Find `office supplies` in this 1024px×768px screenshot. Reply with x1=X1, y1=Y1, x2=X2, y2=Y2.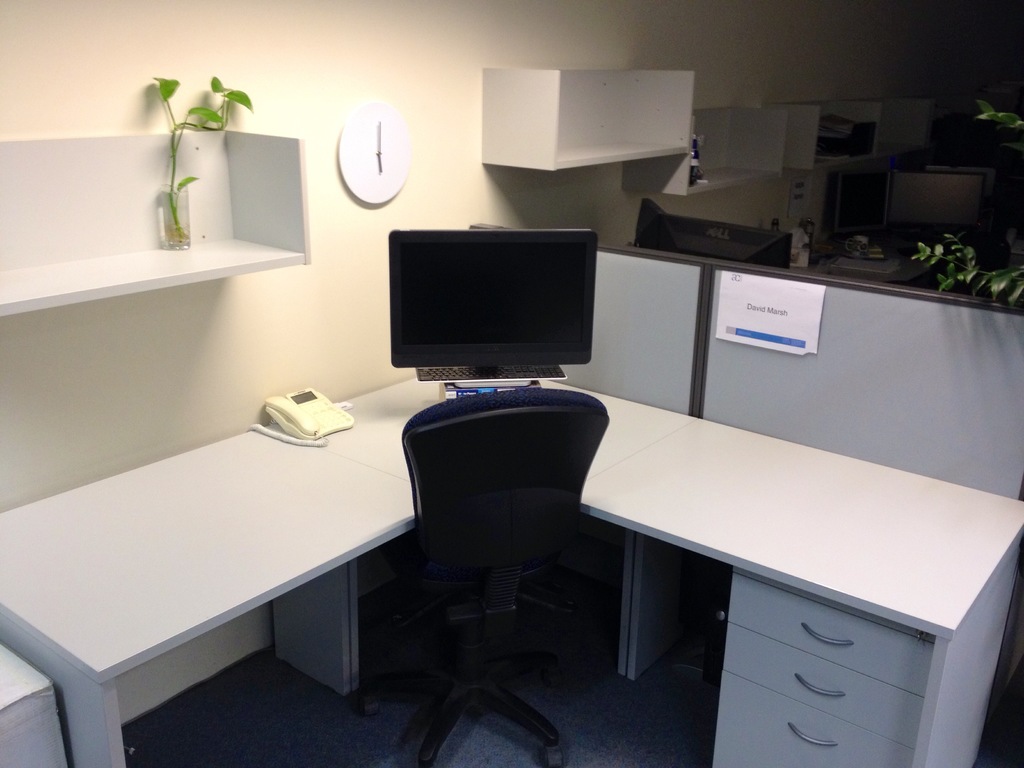
x1=898, y1=159, x2=979, y2=227.
